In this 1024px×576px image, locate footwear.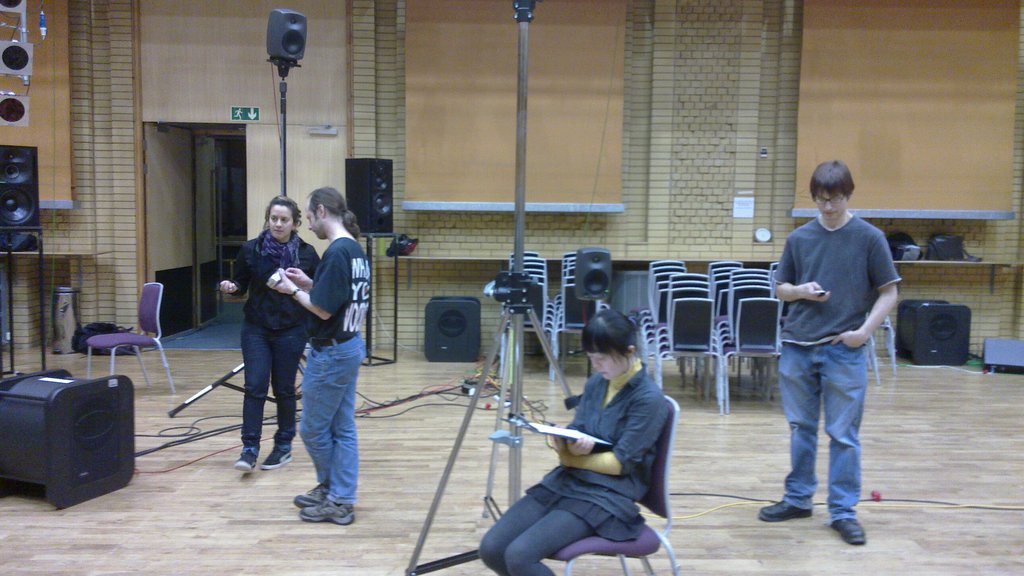
Bounding box: detection(229, 441, 254, 477).
